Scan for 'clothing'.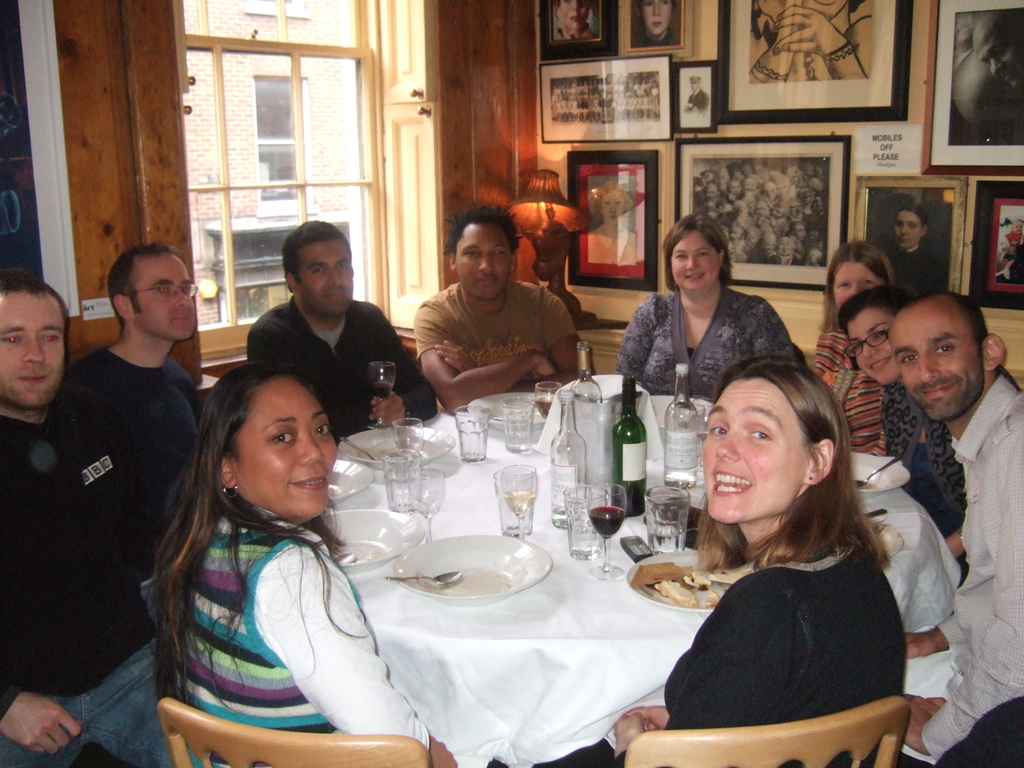
Scan result: x1=0, y1=399, x2=203, y2=767.
